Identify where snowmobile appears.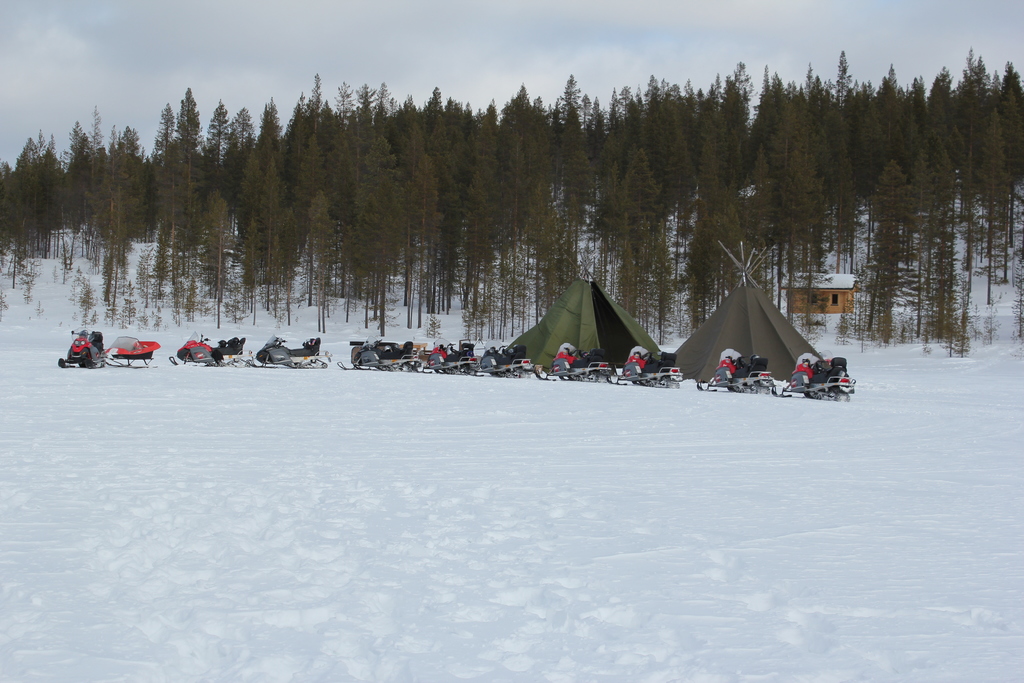
Appears at (left=58, top=327, right=110, bottom=366).
